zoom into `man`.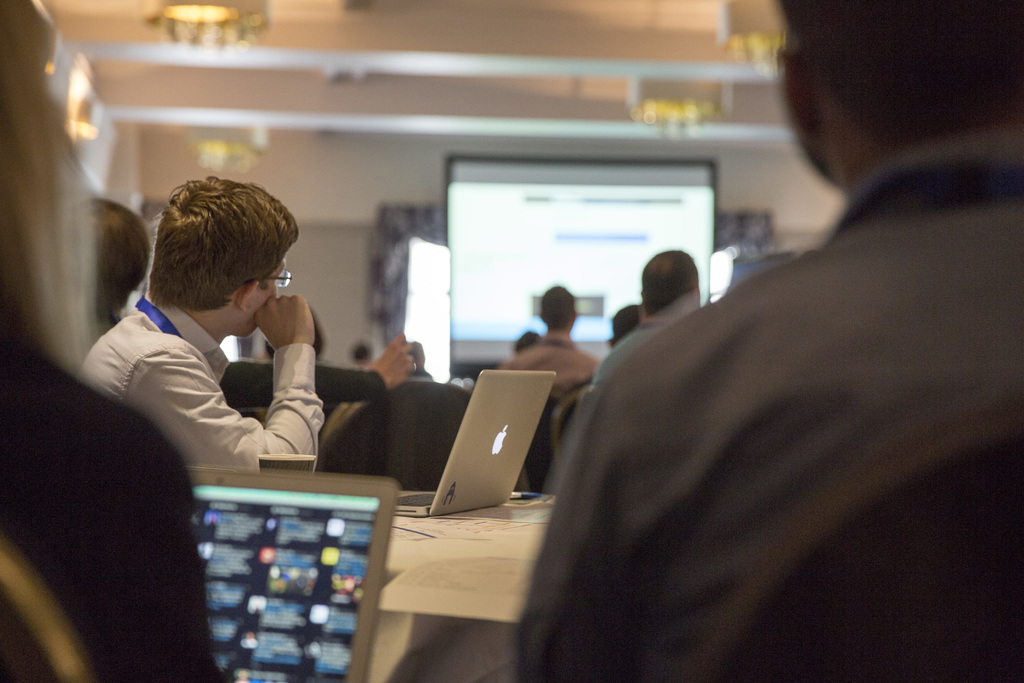
Zoom target: <region>499, 284, 598, 397</region>.
